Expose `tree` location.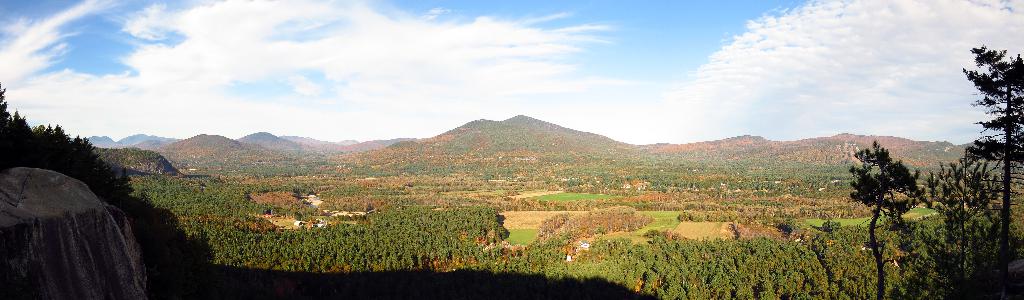
Exposed at (924,149,1006,299).
